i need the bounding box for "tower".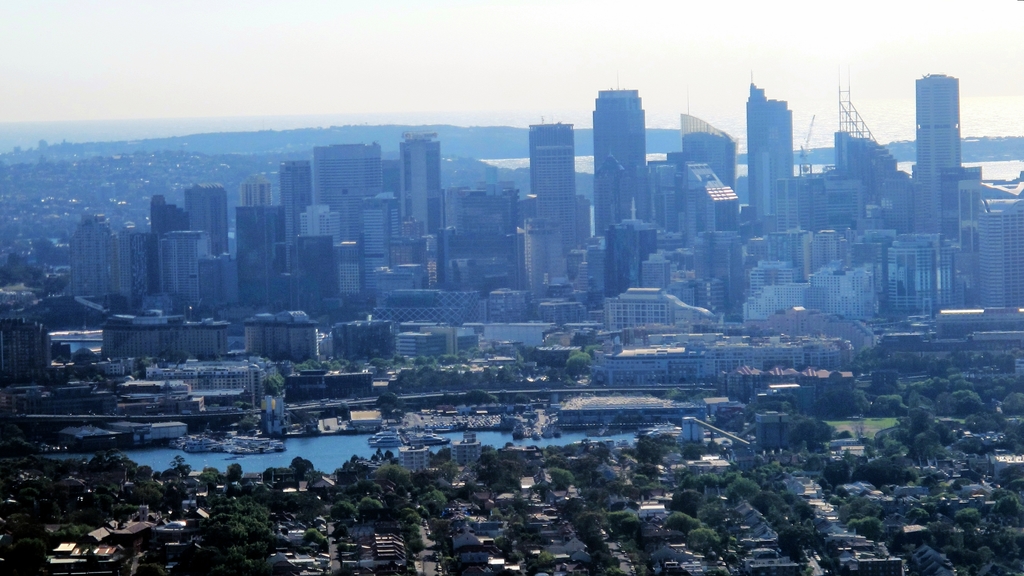
Here it is: {"x1": 184, "y1": 180, "x2": 227, "y2": 252}.
